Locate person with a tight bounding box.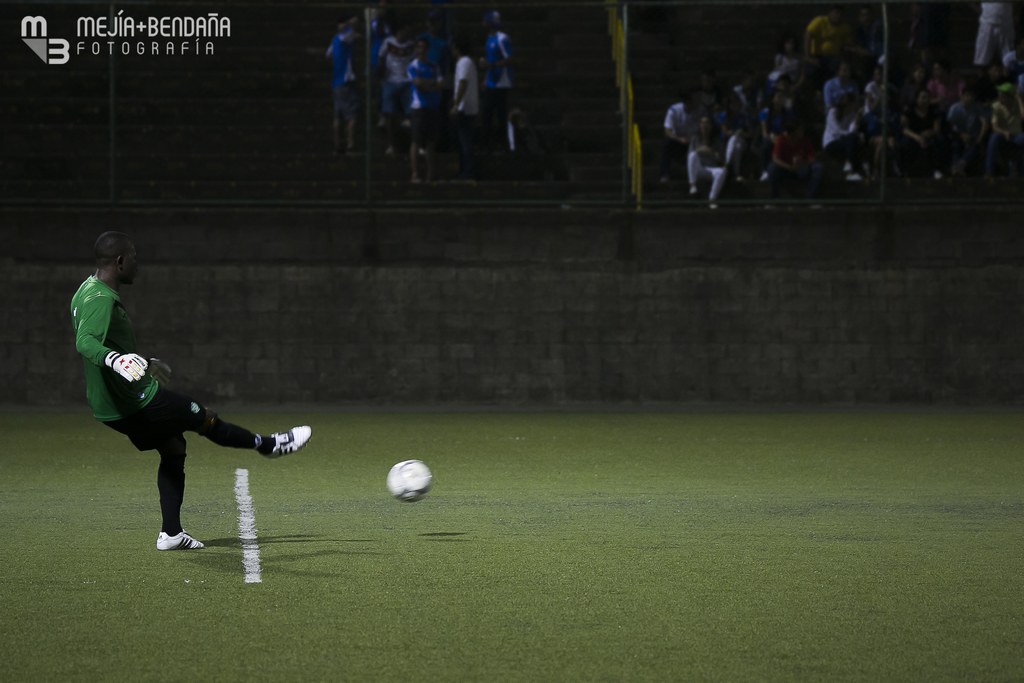
pyautogui.locateOnScreen(65, 240, 237, 557).
